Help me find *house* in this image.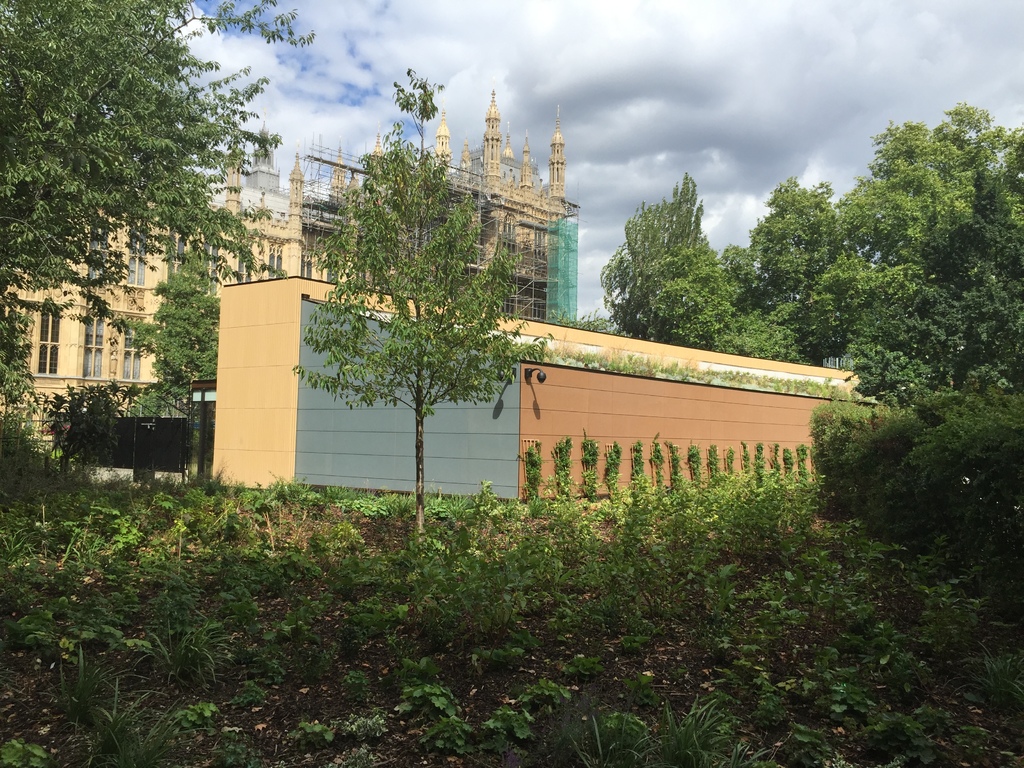
Found it: [x1=218, y1=270, x2=884, y2=503].
